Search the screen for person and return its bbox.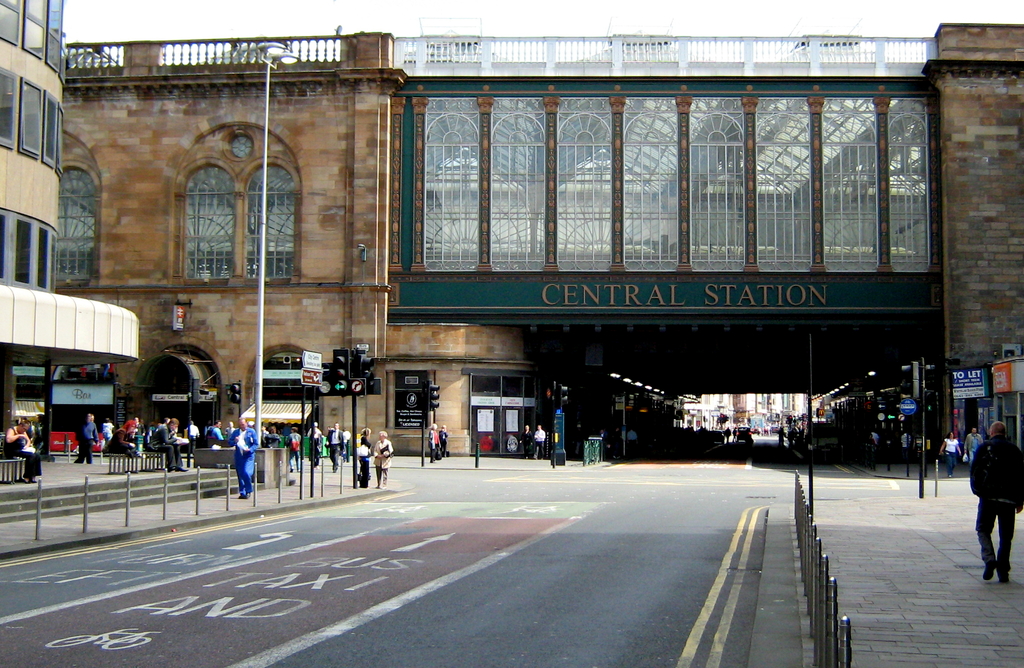
Found: bbox=[187, 420, 198, 441].
